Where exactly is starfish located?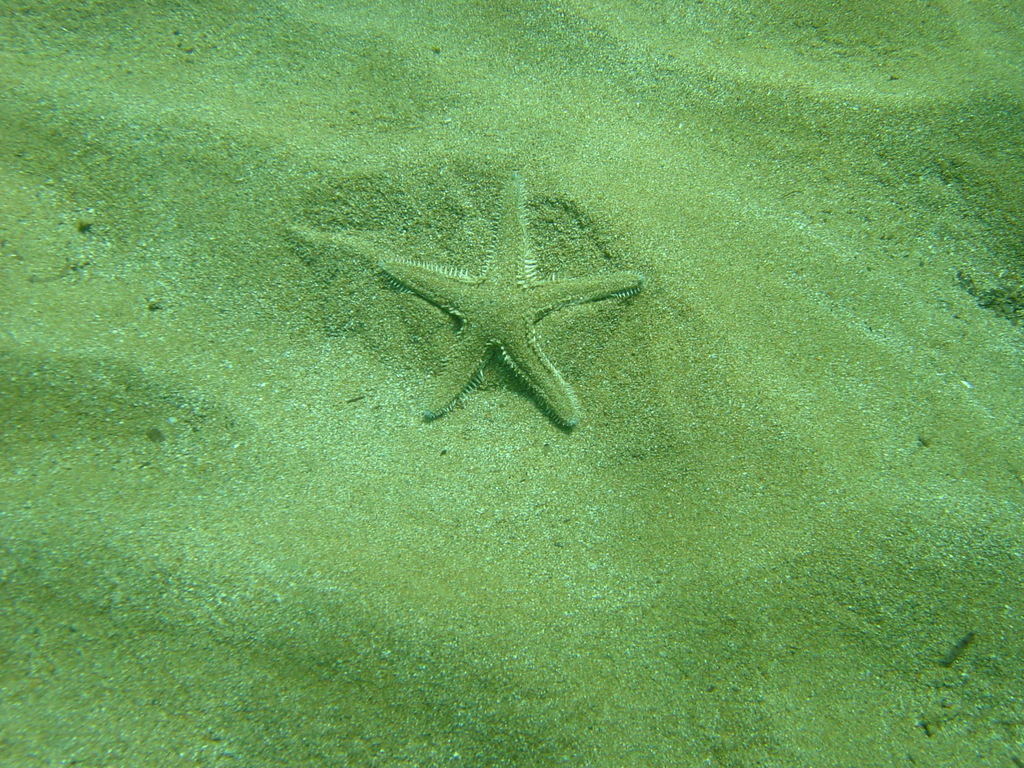
Its bounding box is detection(373, 171, 643, 423).
